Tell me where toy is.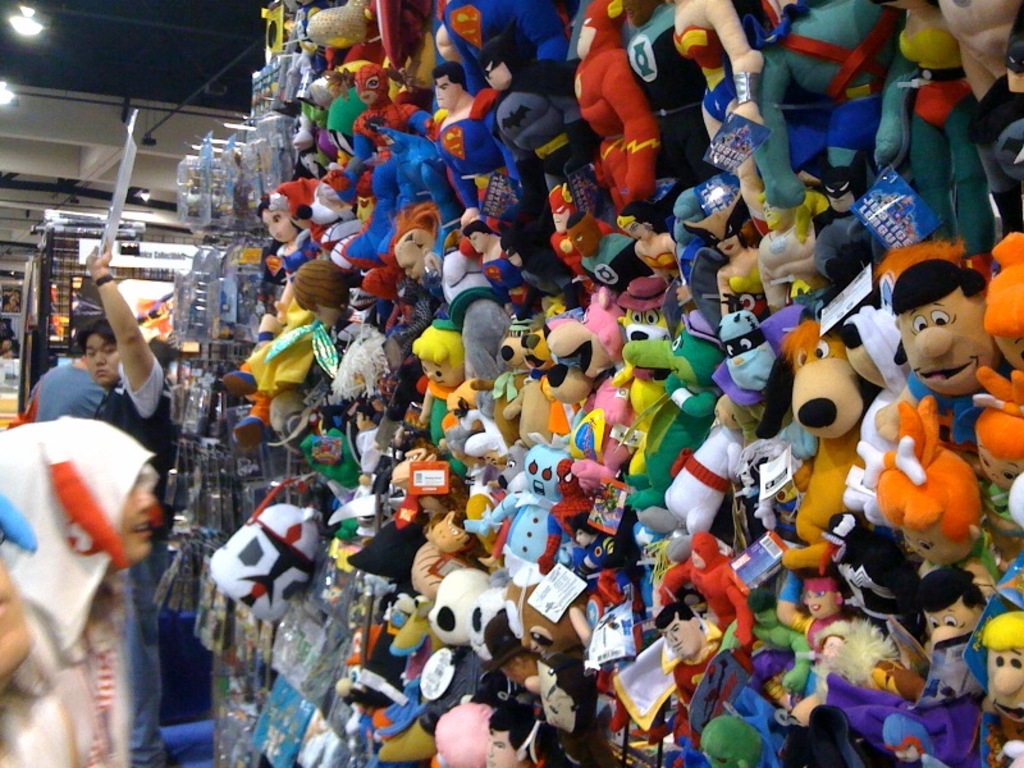
toy is at (x1=220, y1=297, x2=316, y2=448).
